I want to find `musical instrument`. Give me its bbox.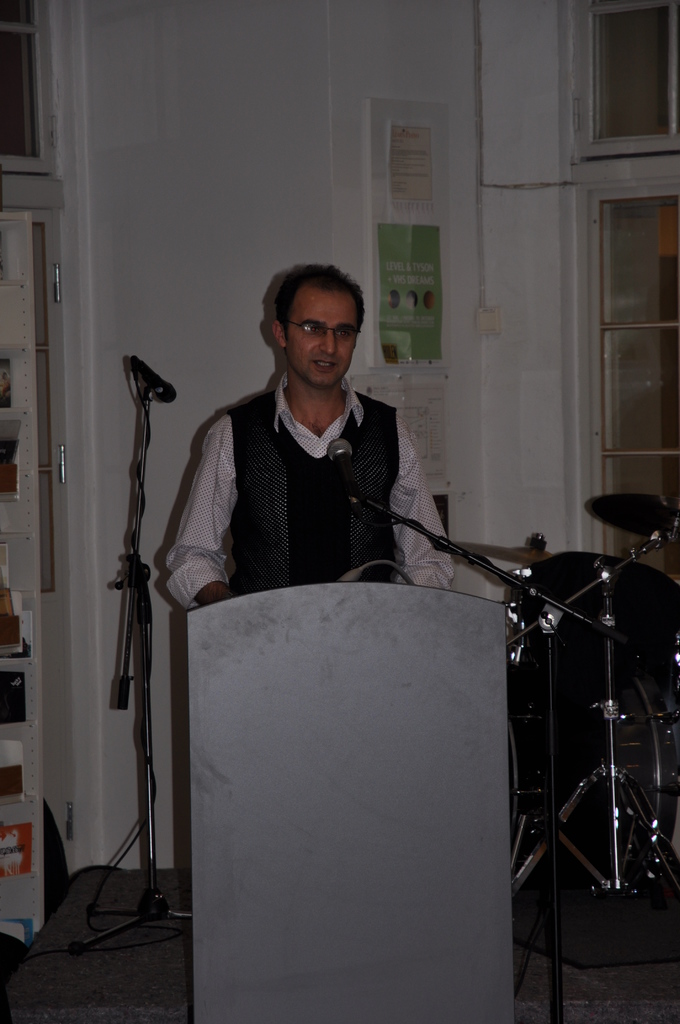
crop(514, 533, 679, 645).
